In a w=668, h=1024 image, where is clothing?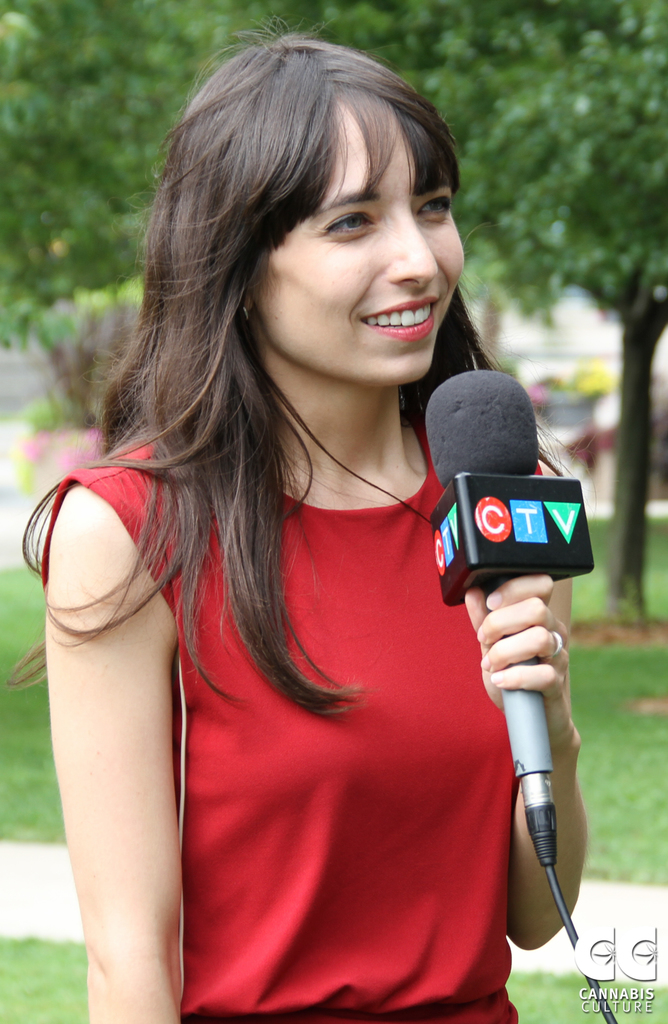
{"x1": 40, "y1": 401, "x2": 530, "y2": 1022}.
